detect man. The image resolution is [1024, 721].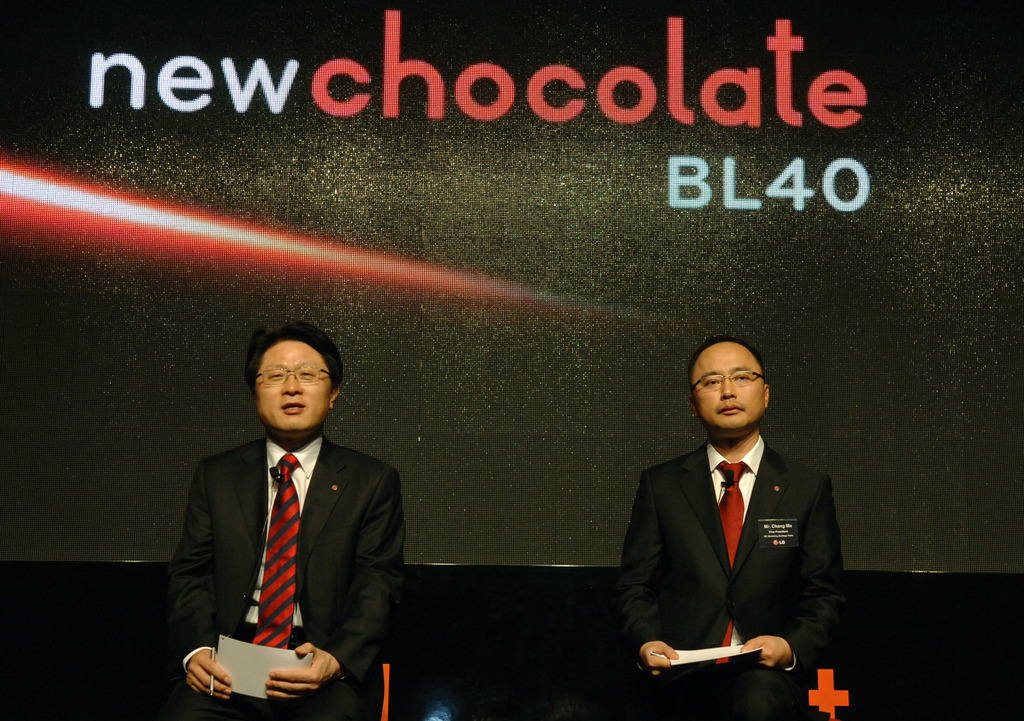
(609,343,843,720).
